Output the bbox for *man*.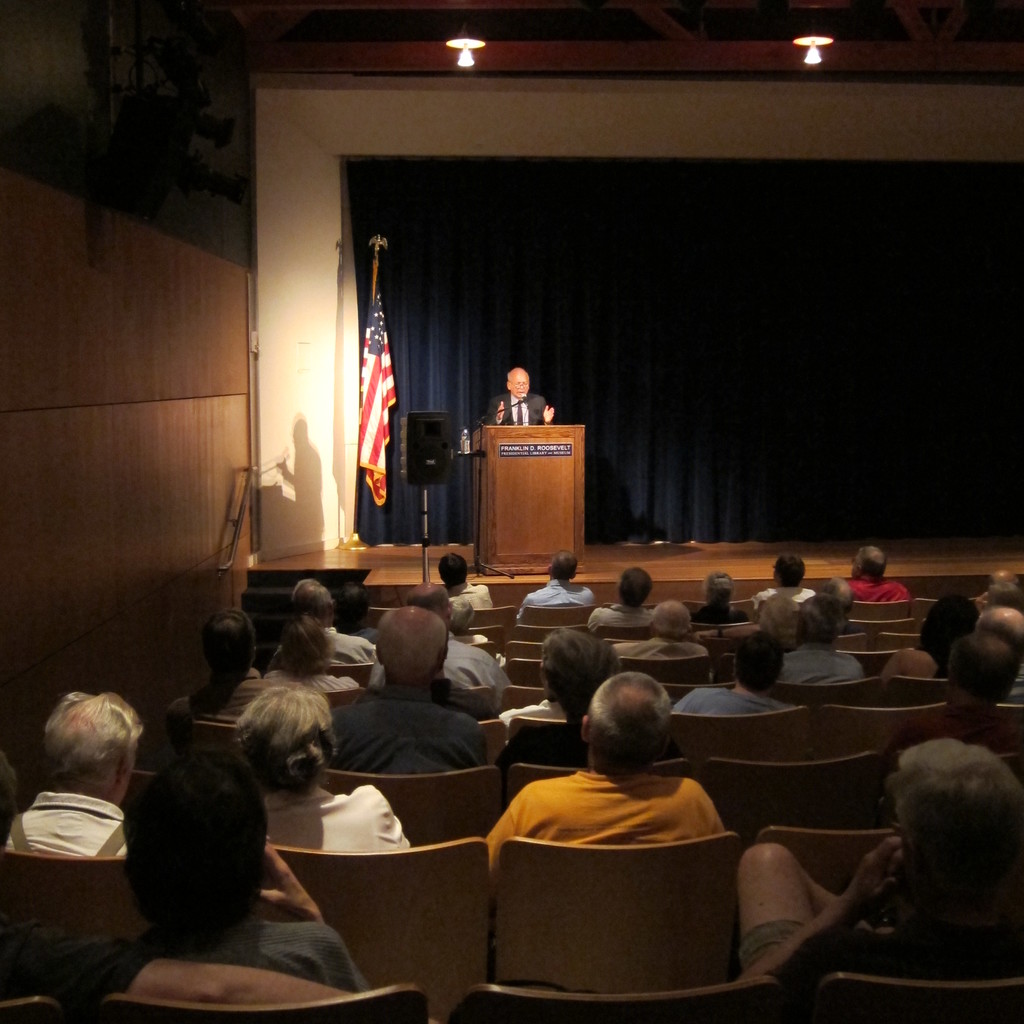
(x1=662, y1=628, x2=790, y2=714).
